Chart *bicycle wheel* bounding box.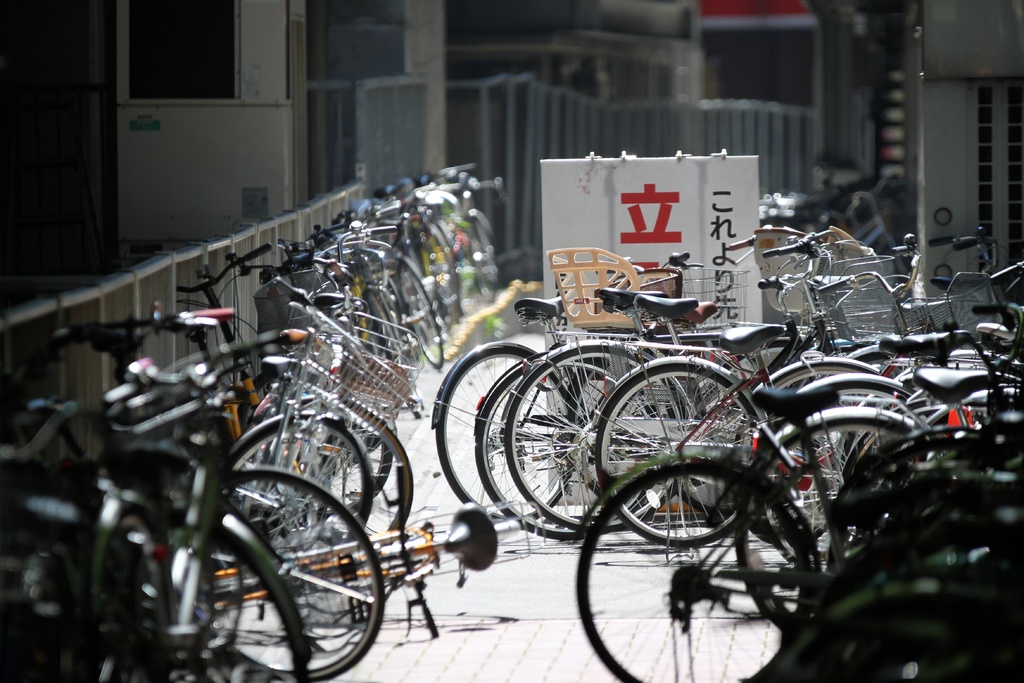
Charted: 583 411 824 659.
